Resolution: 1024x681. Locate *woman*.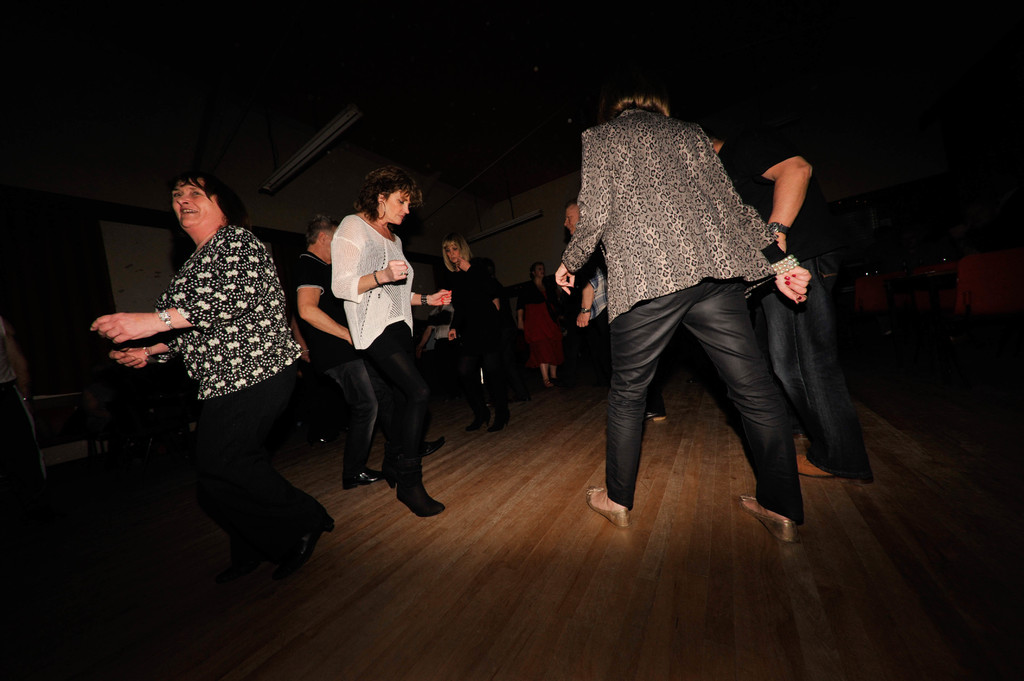
556, 82, 801, 548.
